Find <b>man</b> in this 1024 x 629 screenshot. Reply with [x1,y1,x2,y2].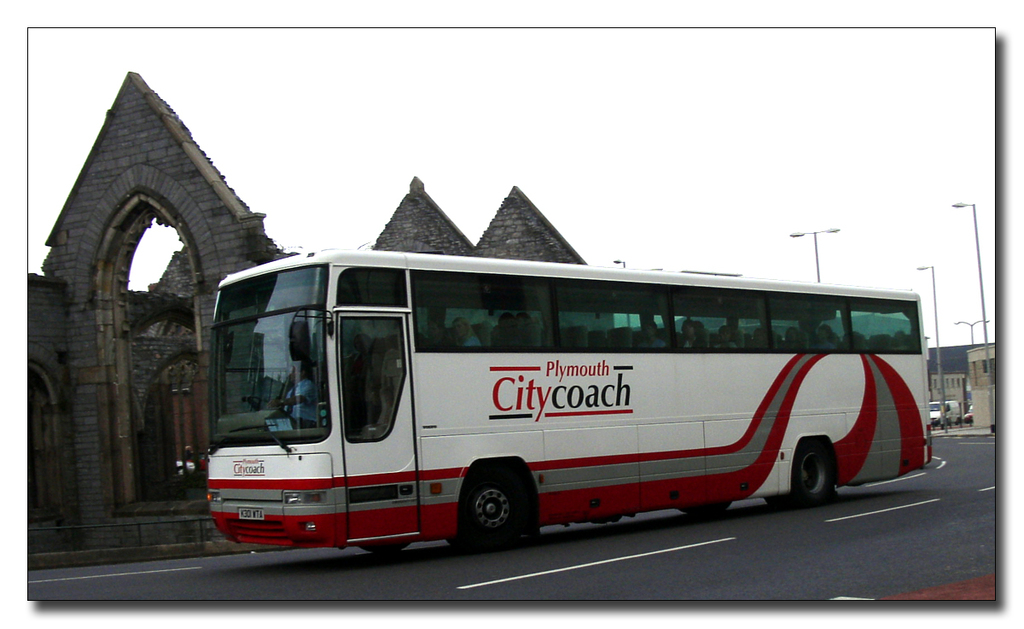
[183,444,195,462].
